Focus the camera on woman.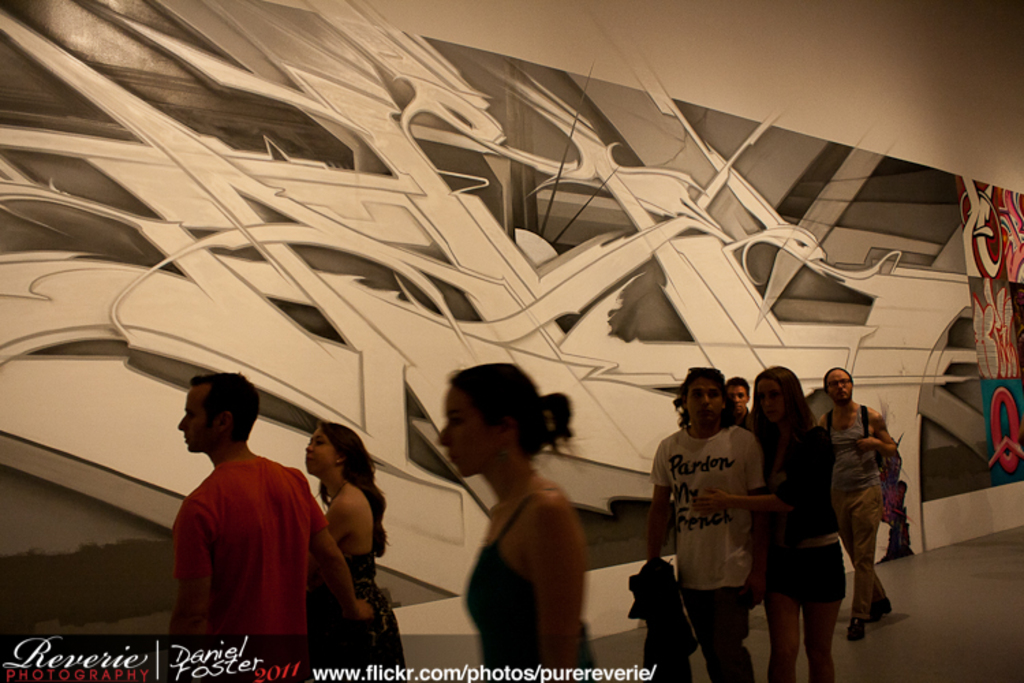
Focus region: [x1=688, y1=359, x2=847, y2=682].
